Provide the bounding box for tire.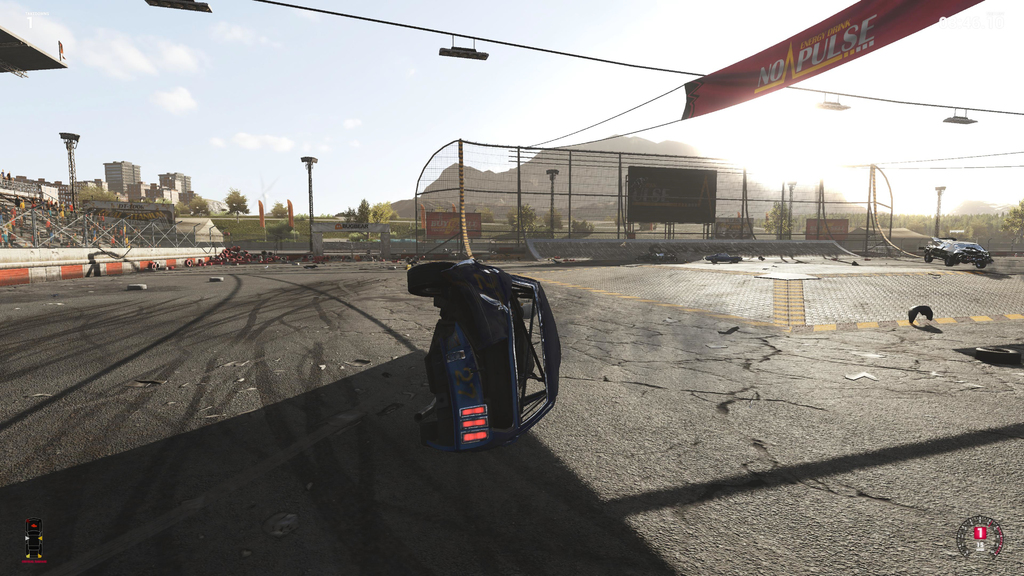
<box>184,259,192,269</box>.
